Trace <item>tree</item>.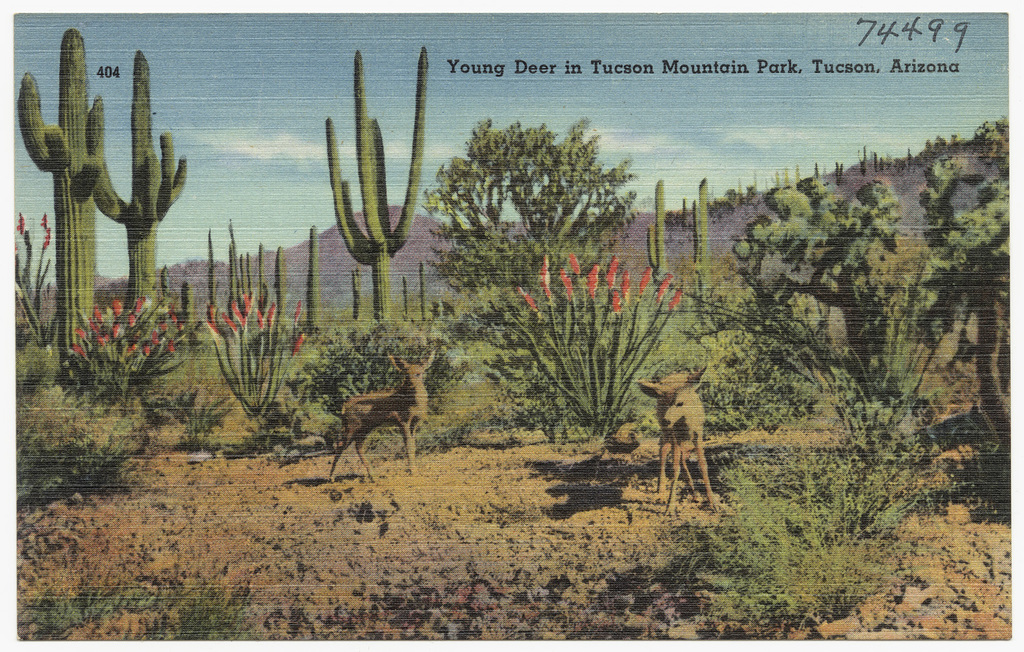
Traced to region(319, 44, 441, 311).
